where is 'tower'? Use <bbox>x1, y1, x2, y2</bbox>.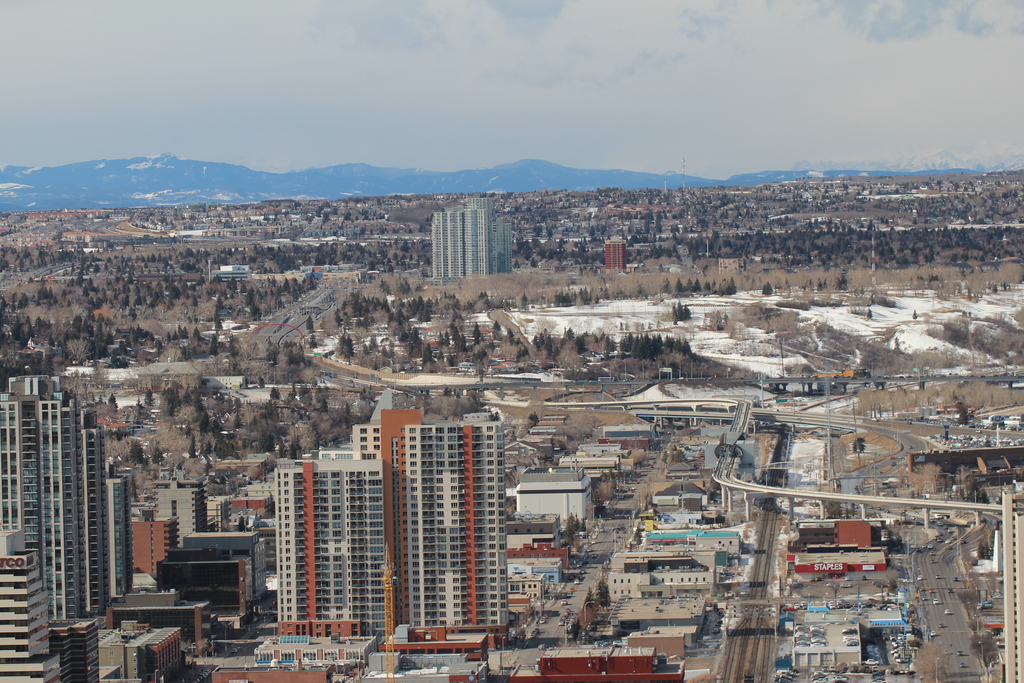
<bbox>268, 400, 511, 632</bbox>.
